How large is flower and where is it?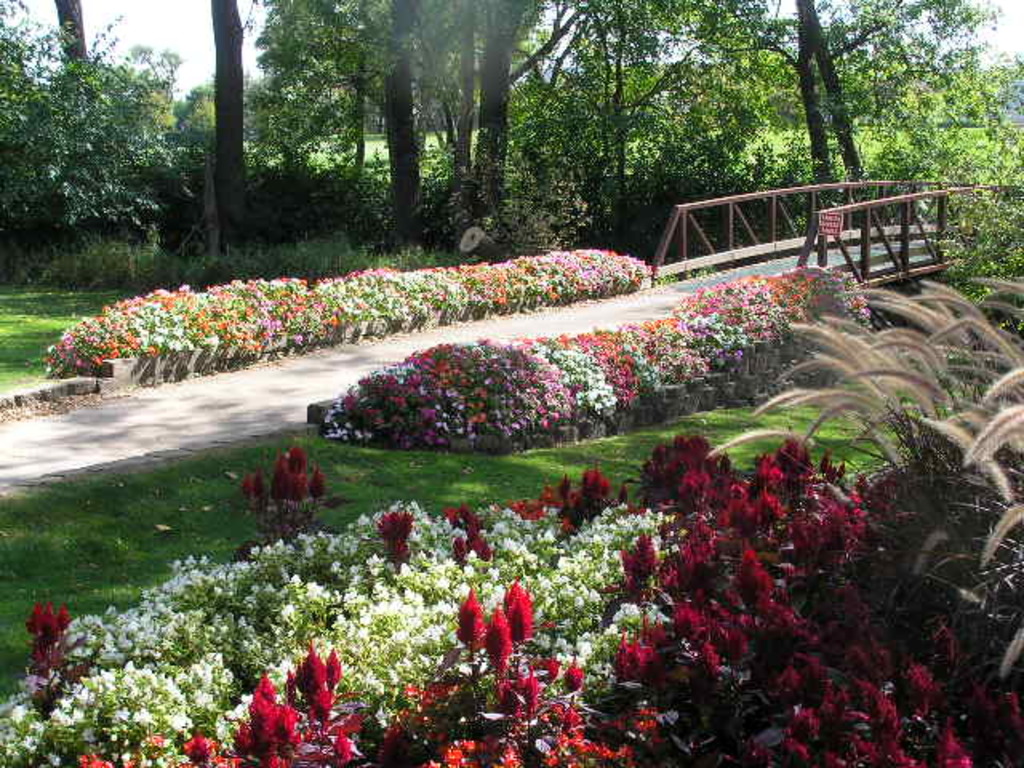
Bounding box: bbox=(488, 603, 514, 667).
